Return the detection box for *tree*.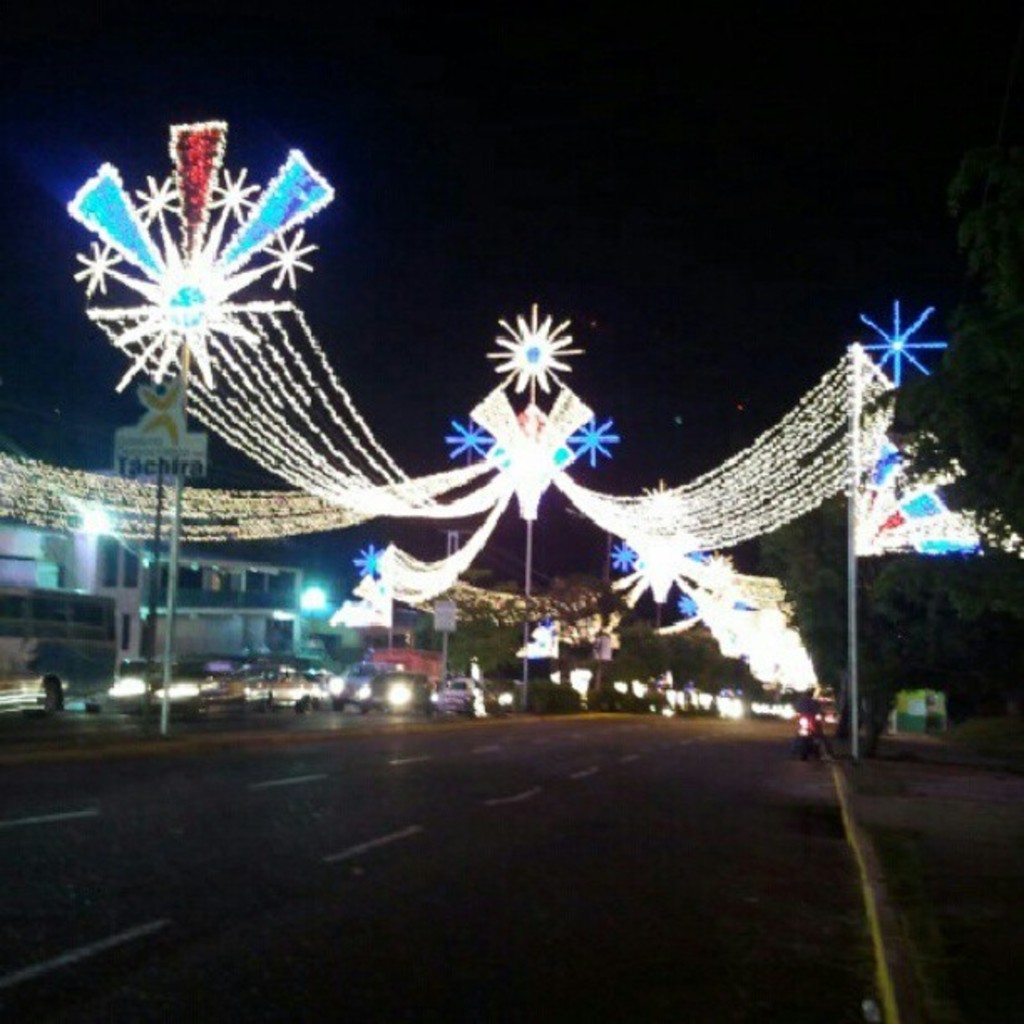
locate(412, 567, 540, 716).
